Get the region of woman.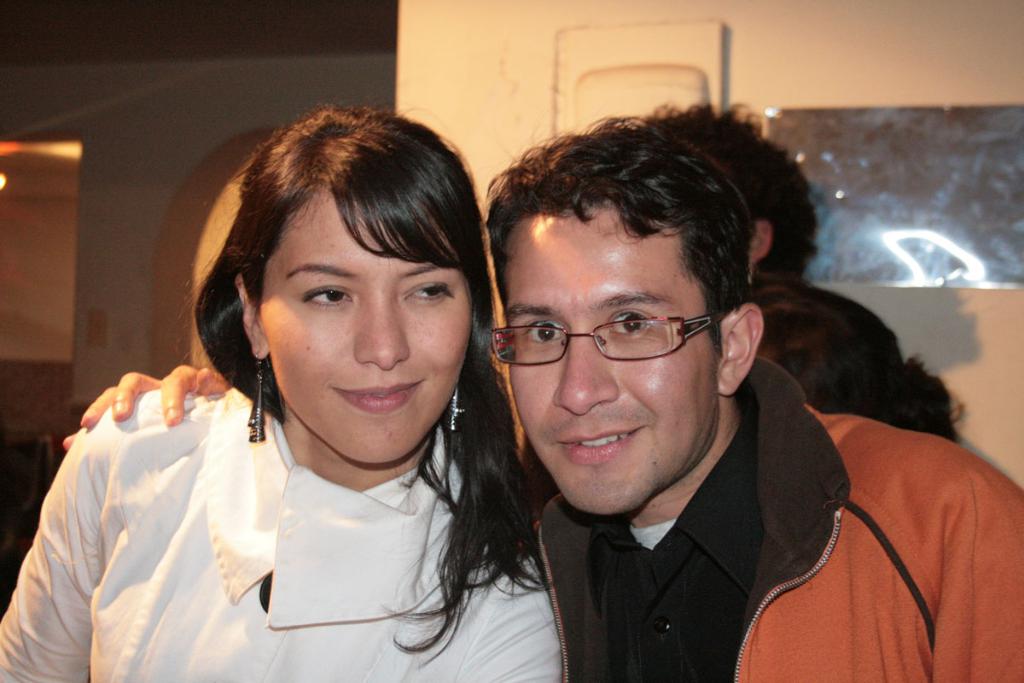
[0, 103, 561, 682].
